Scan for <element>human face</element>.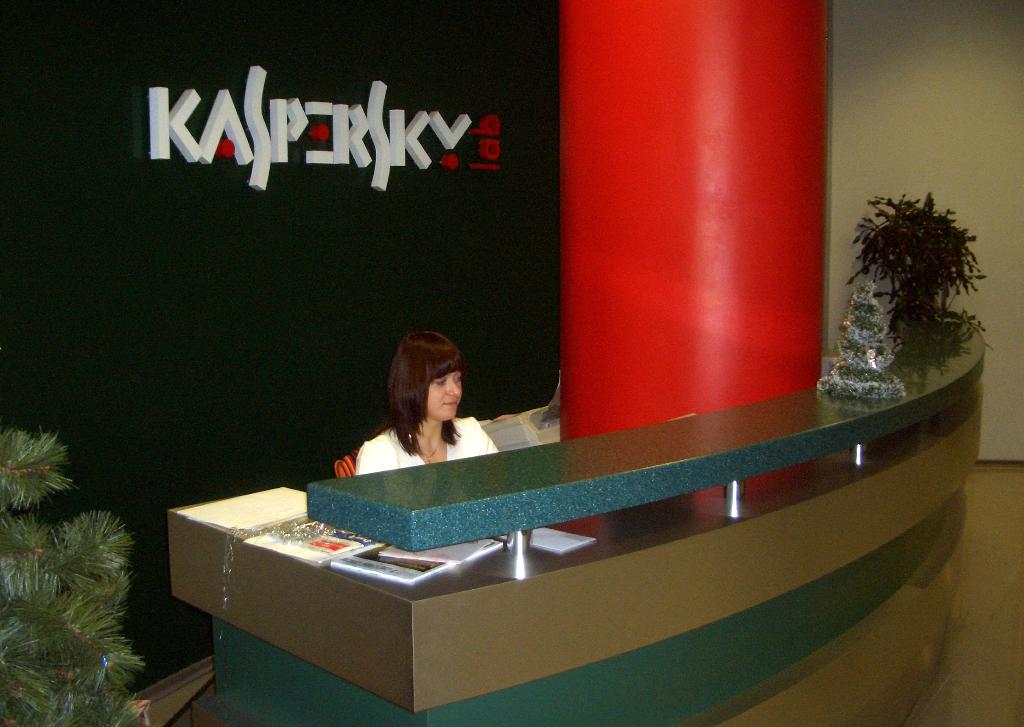
Scan result: crop(428, 372, 463, 423).
